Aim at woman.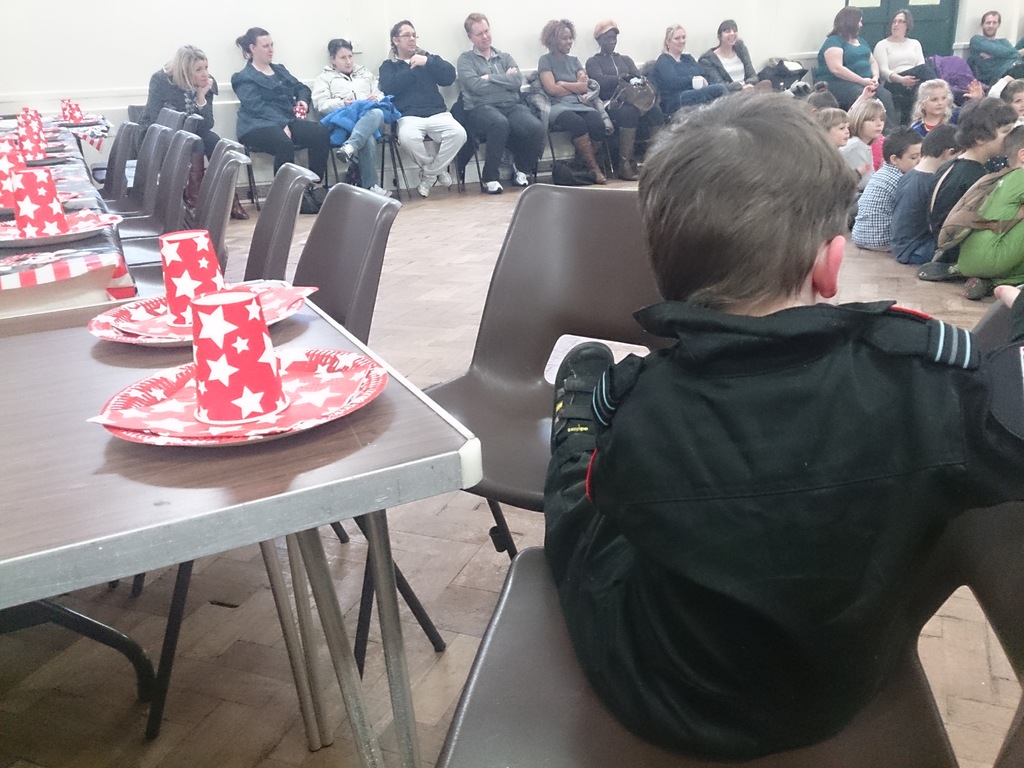
Aimed at <bbox>312, 35, 399, 195</bbox>.
